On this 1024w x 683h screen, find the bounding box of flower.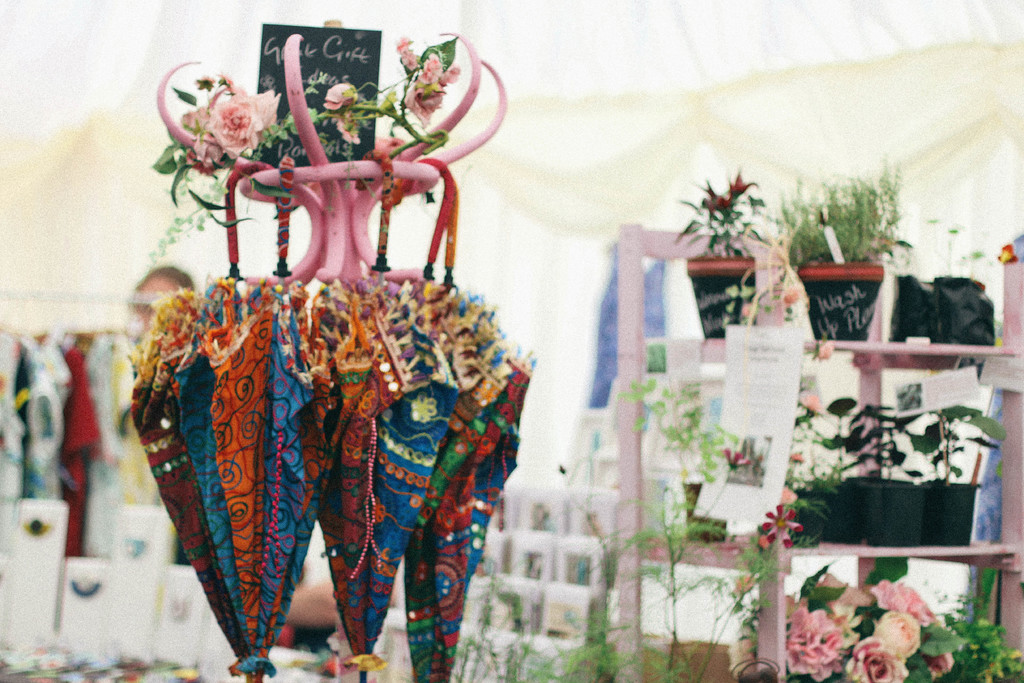
Bounding box: detection(783, 488, 797, 504).
